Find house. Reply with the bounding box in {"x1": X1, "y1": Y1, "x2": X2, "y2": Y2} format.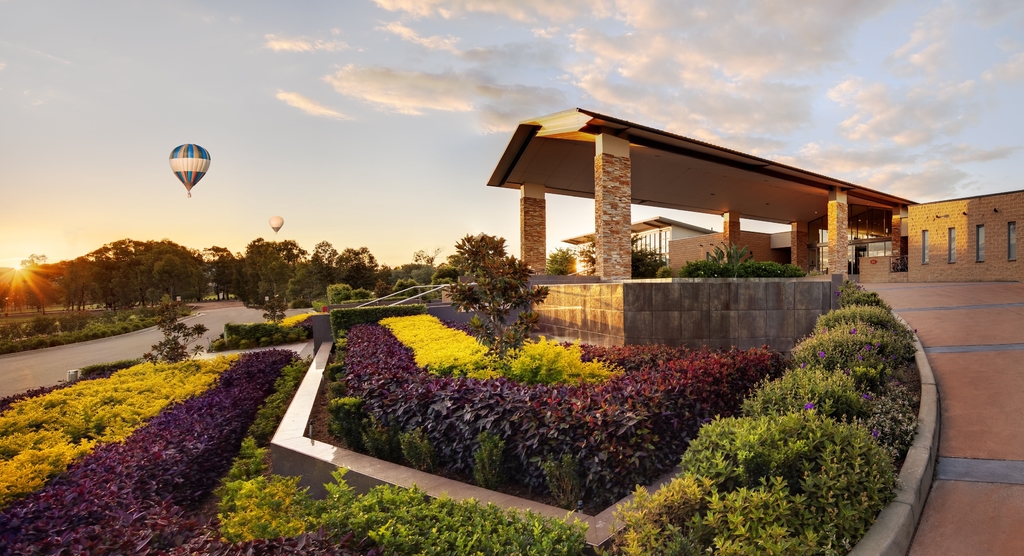
{"x1": 559, "y1": 186, "x2": 1023, "y2": 283}.
